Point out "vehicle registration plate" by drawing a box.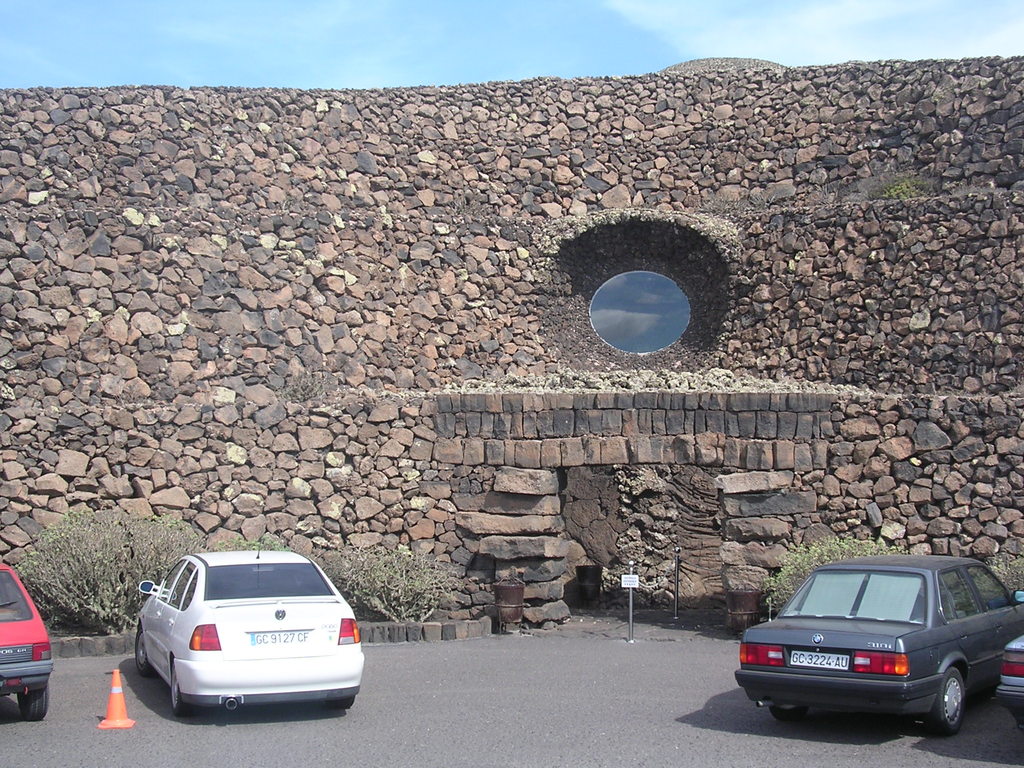
x1=788 y1=648 x2=848 y2=669.
